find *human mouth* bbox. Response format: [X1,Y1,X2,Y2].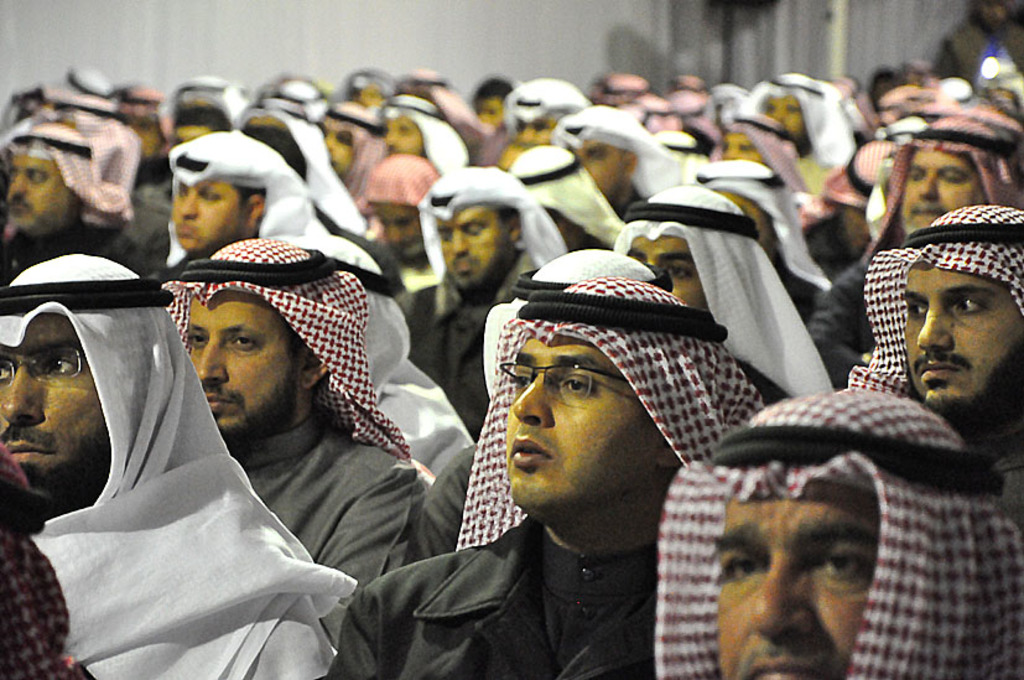
[743,654,820,679].
